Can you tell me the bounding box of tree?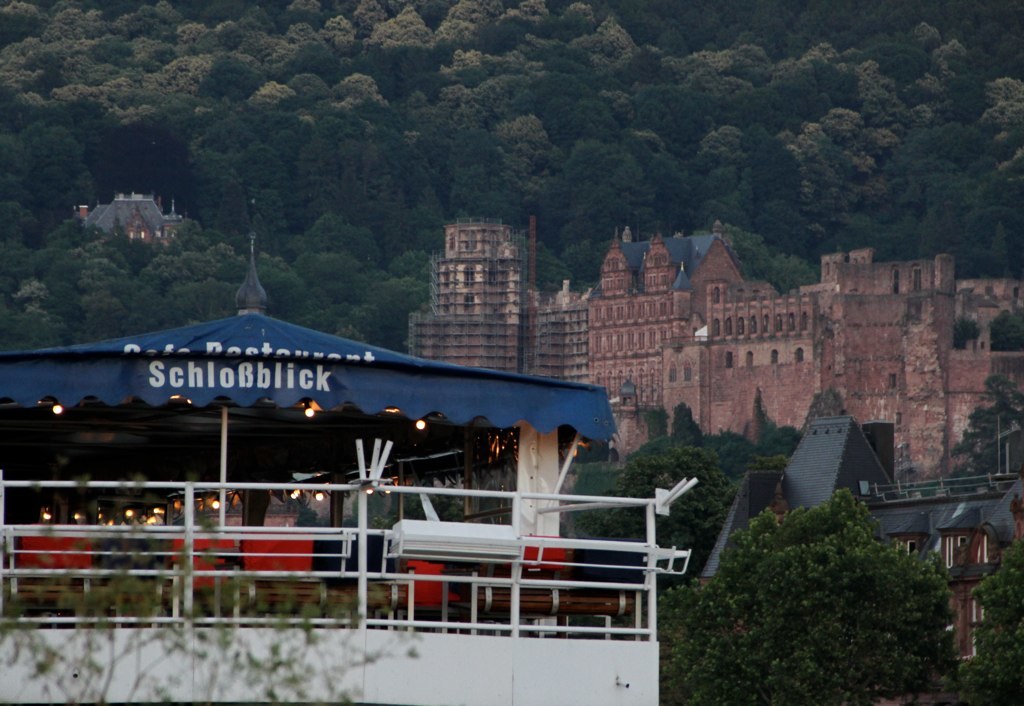
Rect(567, 140, 636, 261).
